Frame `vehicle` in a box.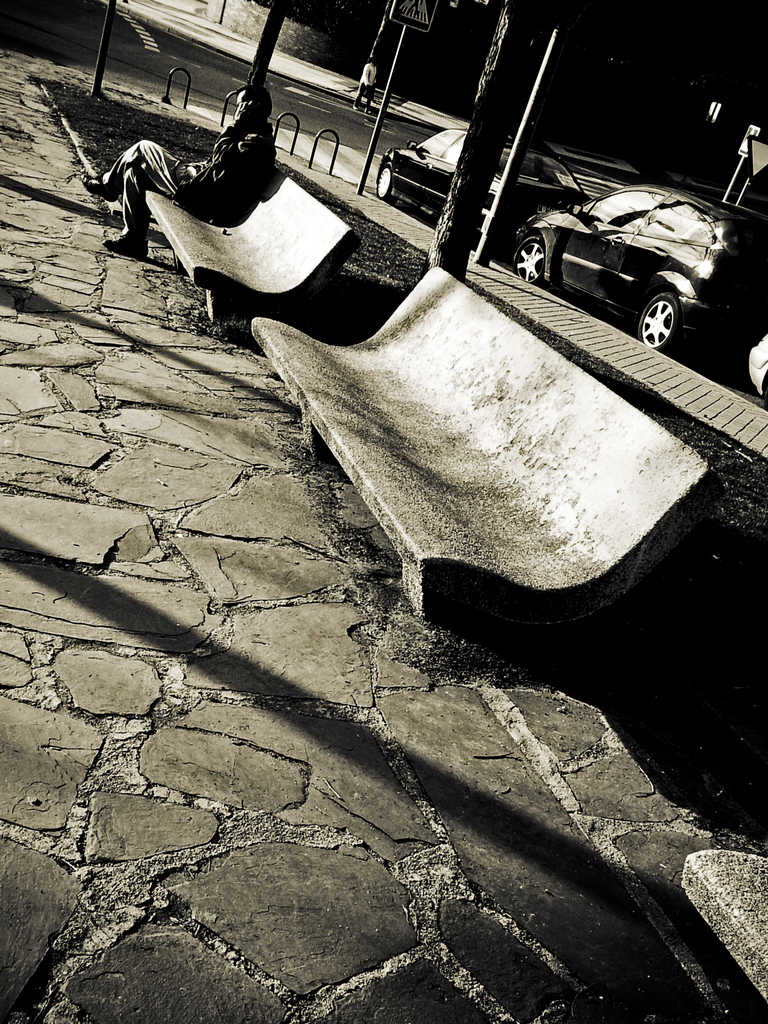
bbox=[370, 134, 597, 253].
